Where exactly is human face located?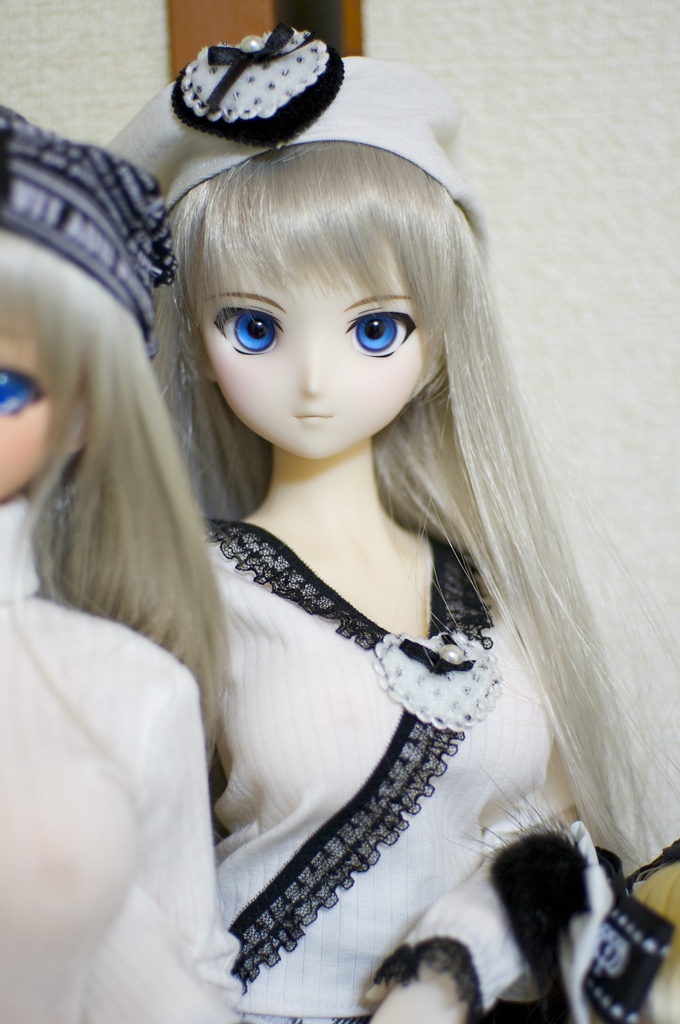
Its bounding box is 191, 228, 428, 465.
